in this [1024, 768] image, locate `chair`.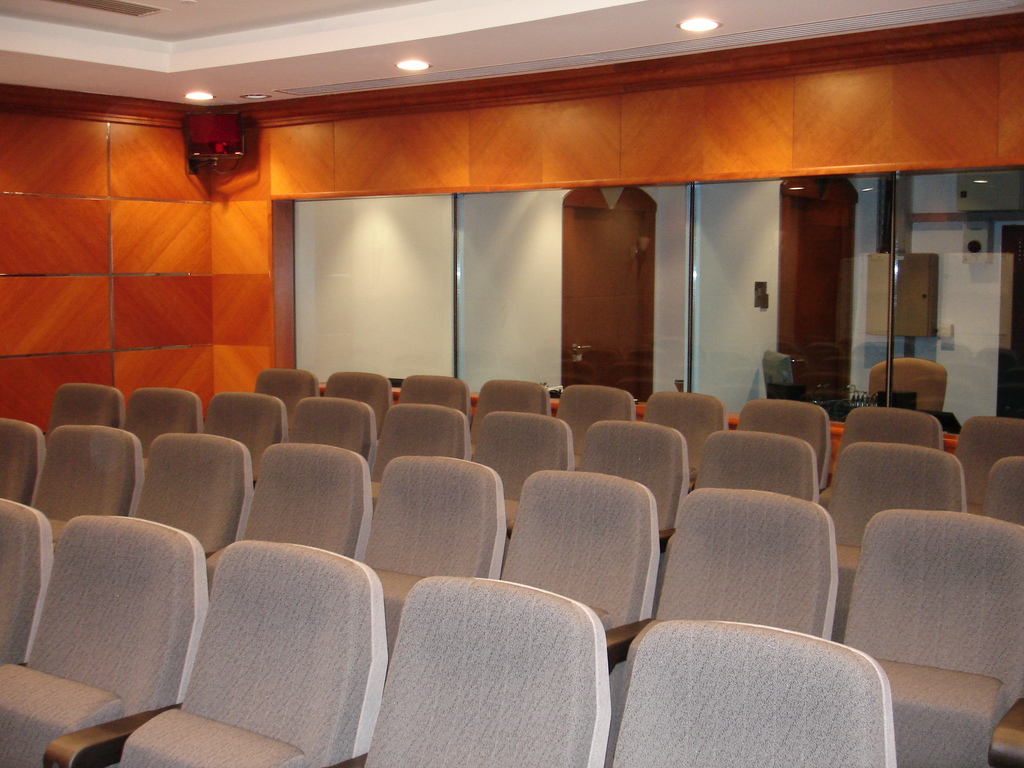
Bounding box: 320/577/612/767.
